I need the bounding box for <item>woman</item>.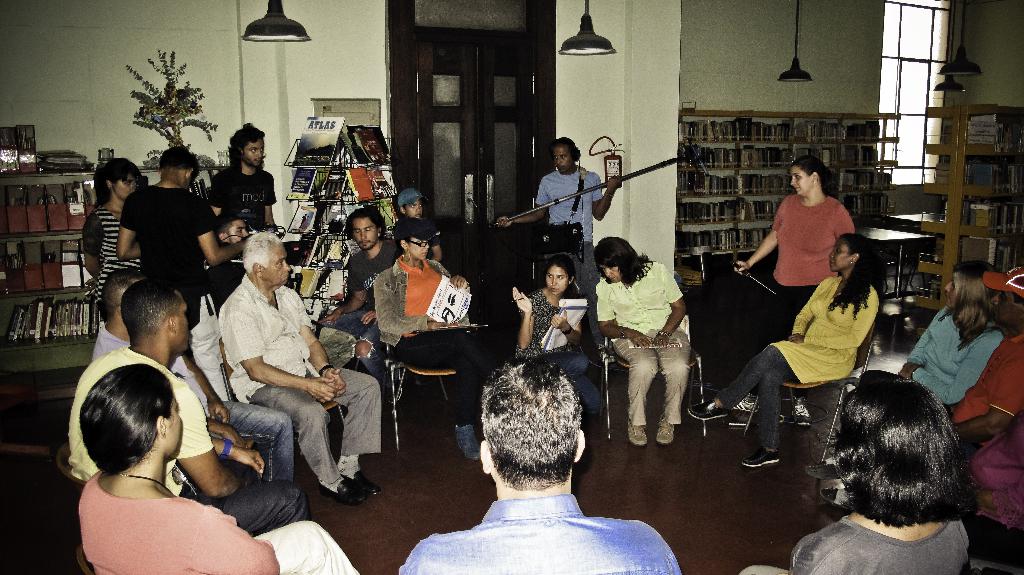
Here it is: rect(370, 216, 500, 460).
